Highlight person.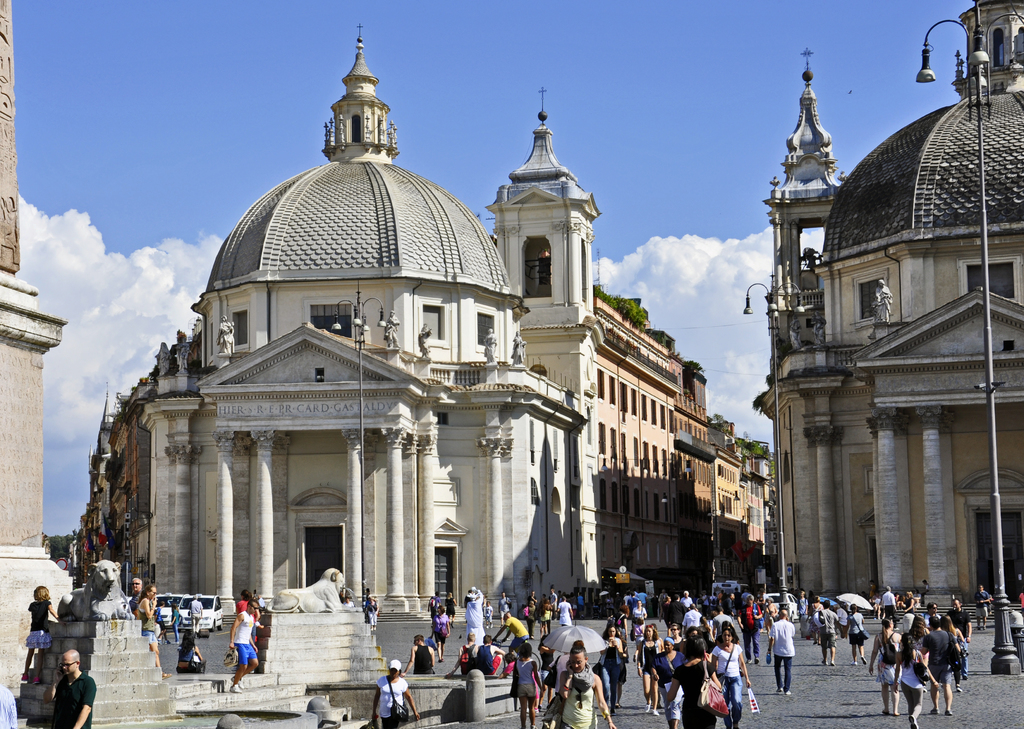
Highlighted region: bbox=[0, 685, 16, 728].
